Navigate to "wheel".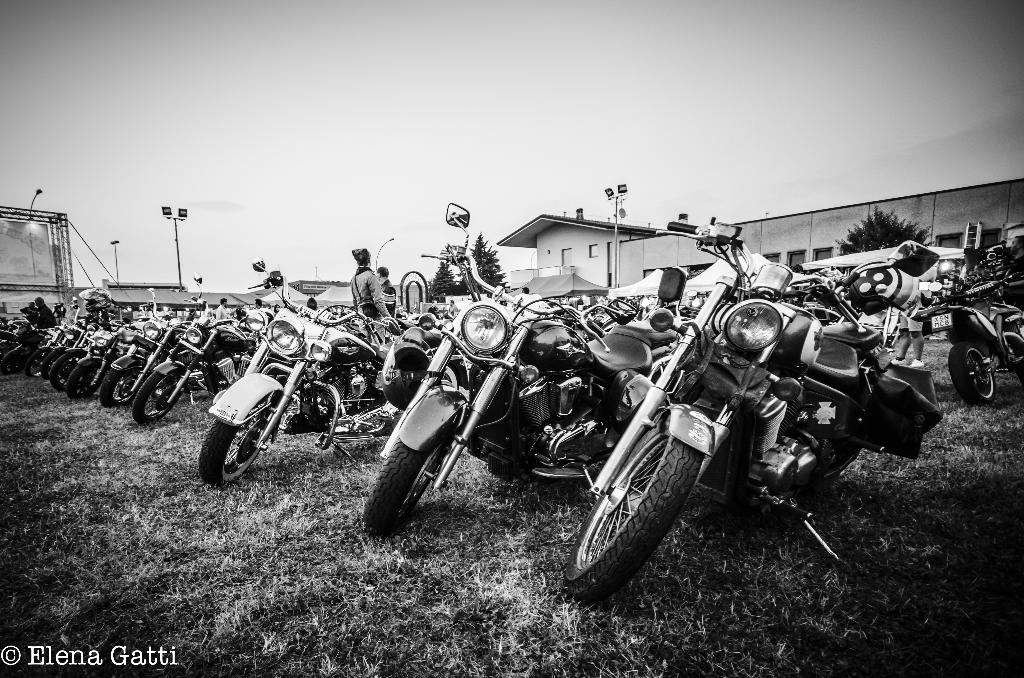
Navigation target: select_region(132, 372, 178, 424).
